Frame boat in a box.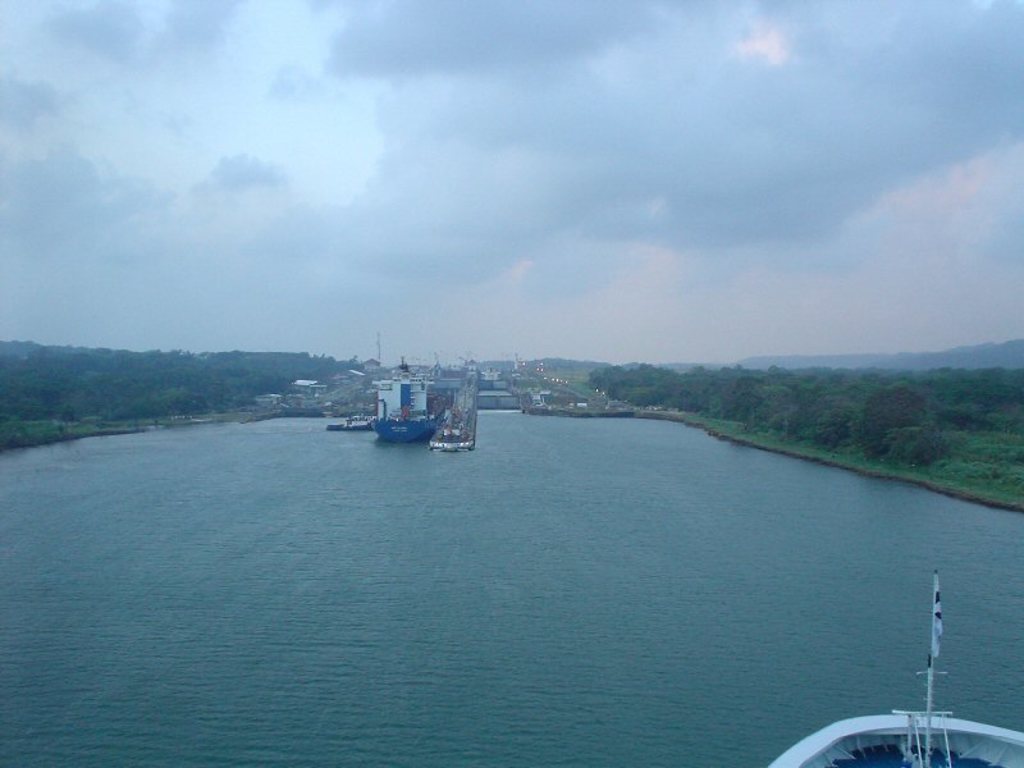
(762, 577, 1023, 767).
